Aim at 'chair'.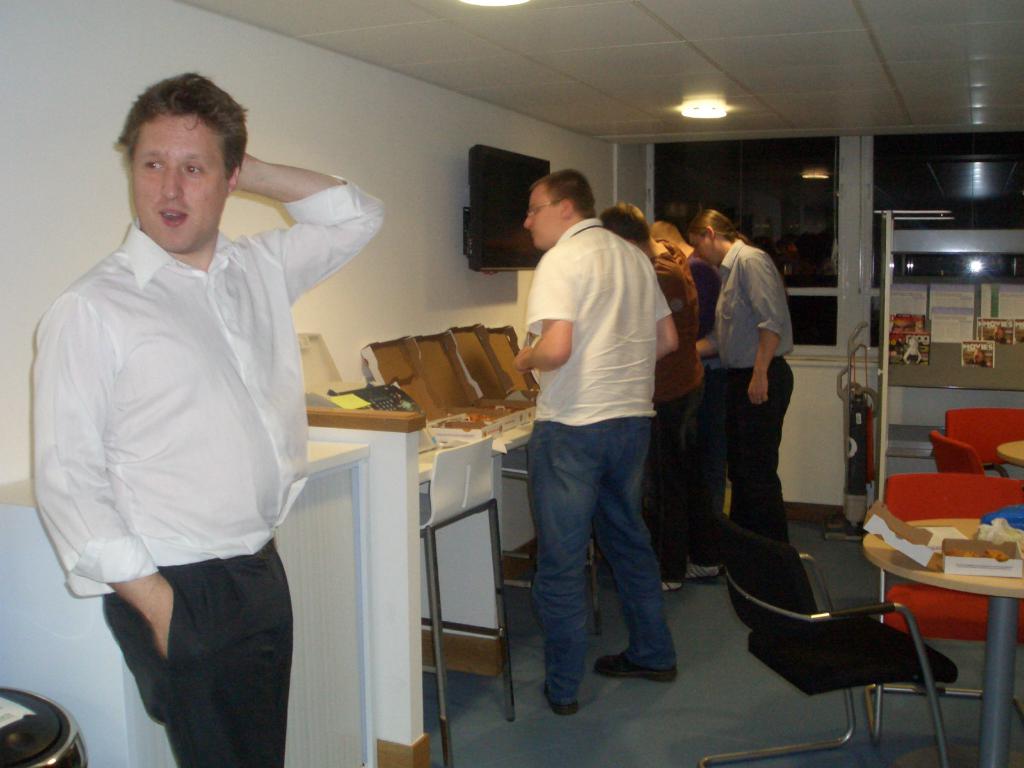
Aimed at rect(928, 431, 1006, 476).
